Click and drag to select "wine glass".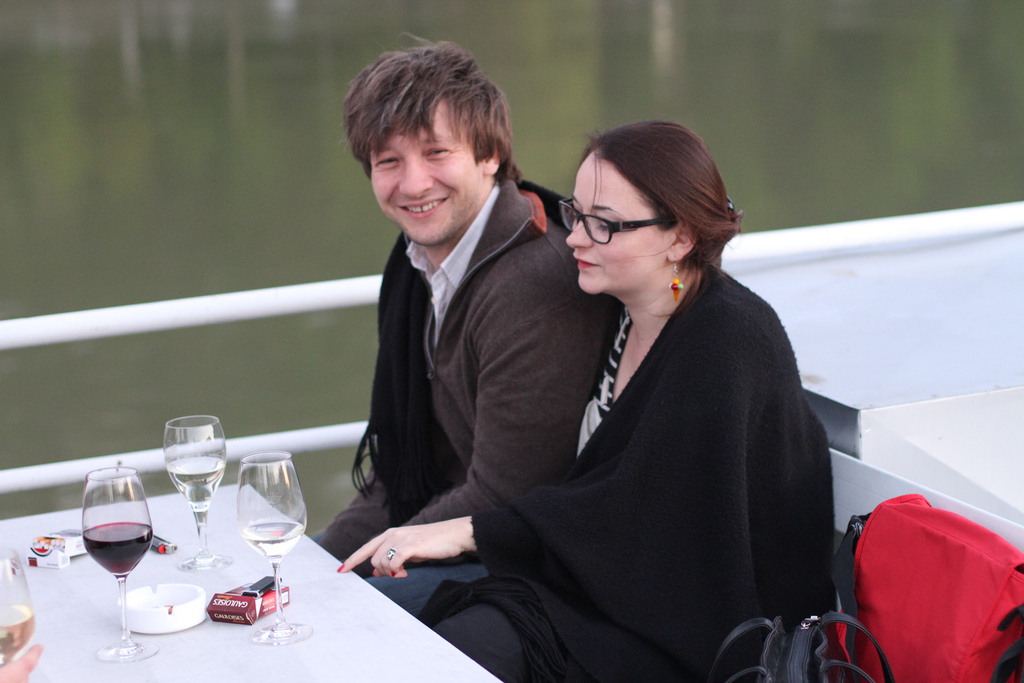
Selection: bbox(164, 416, 227, 570).
